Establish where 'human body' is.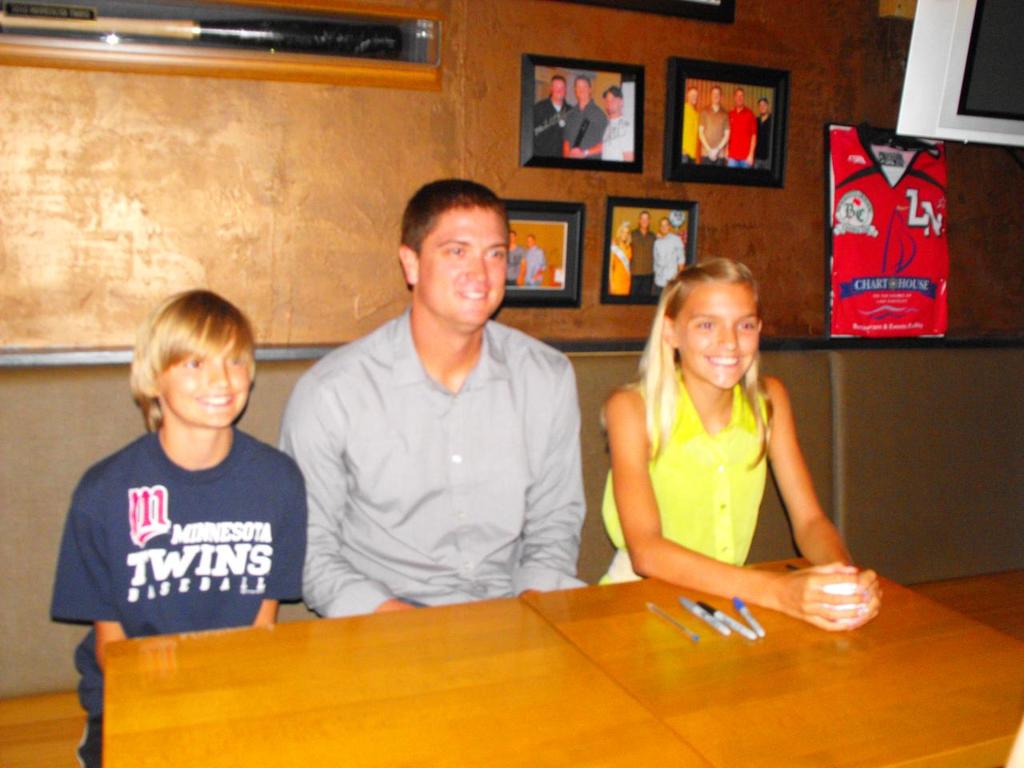
Established at [654, 219, 682, 307].
